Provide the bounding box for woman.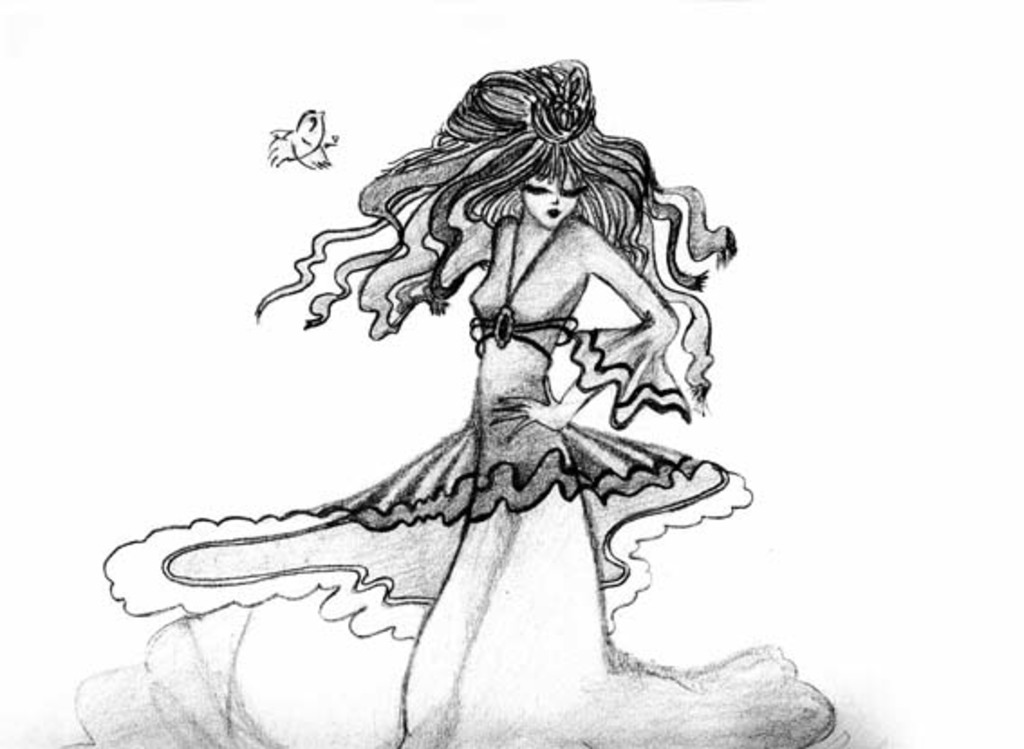
left=144, top=22, right=791, bottom=709.
